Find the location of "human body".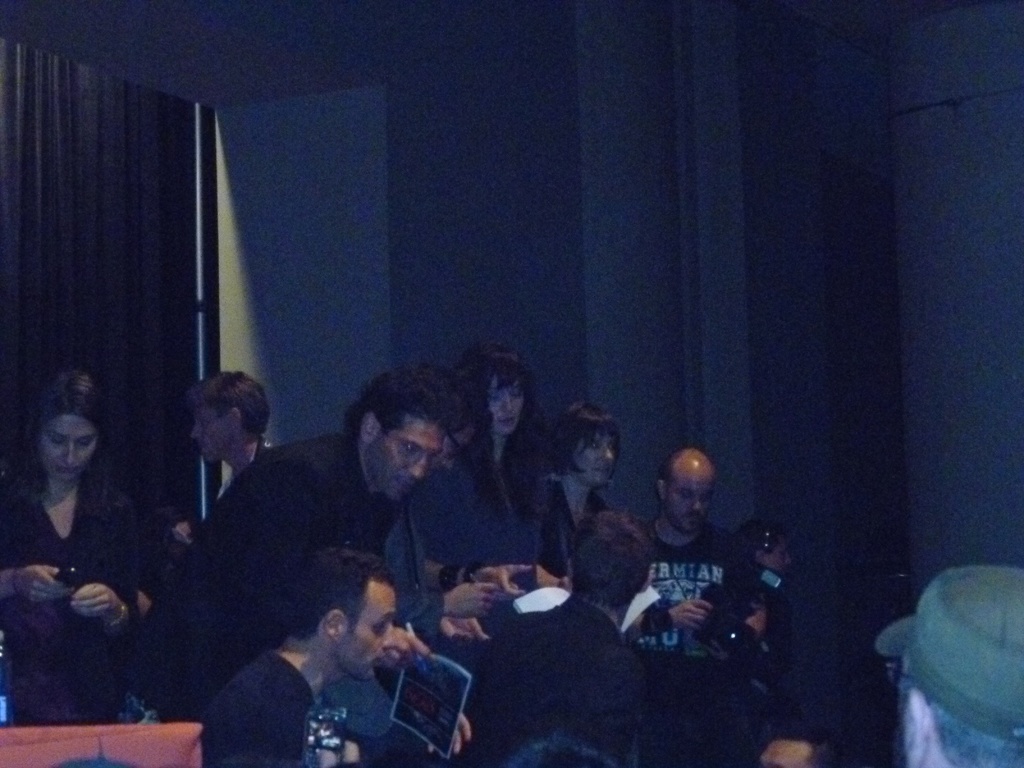
Location: 11, 349, 148, 700.
